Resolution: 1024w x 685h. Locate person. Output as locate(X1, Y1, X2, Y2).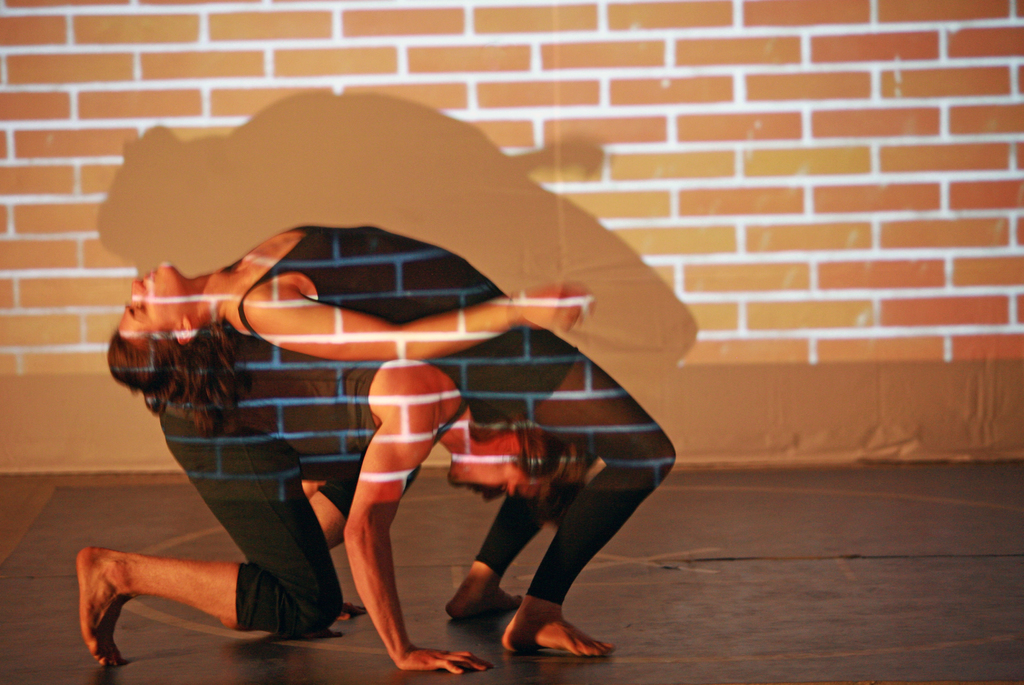
locate(101, 223, 683, 663).
